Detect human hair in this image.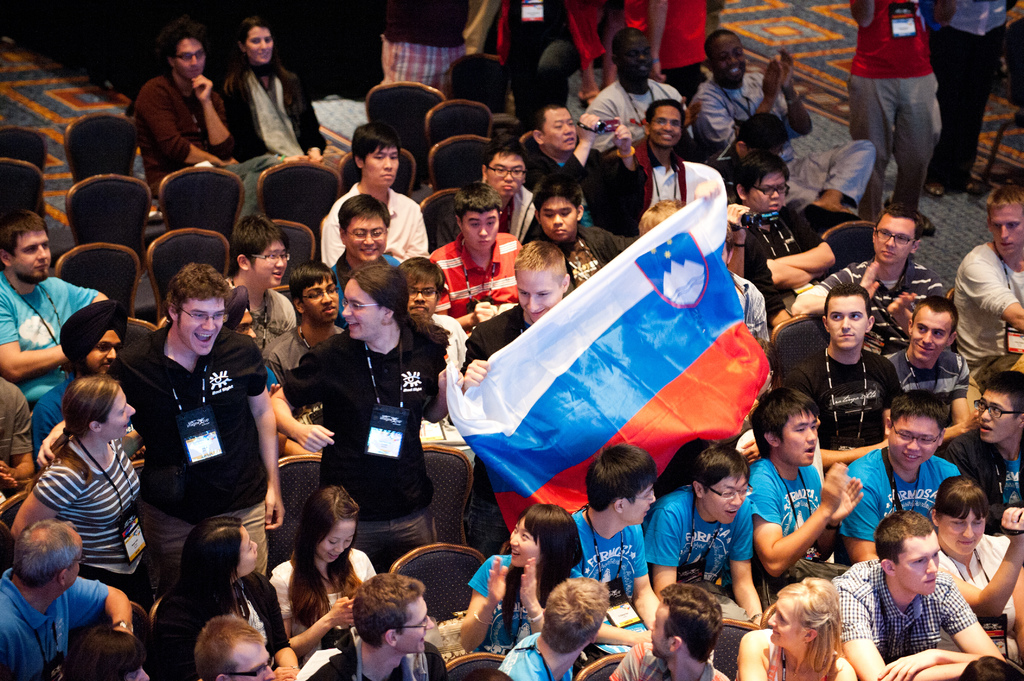
Detection: 530, 172, 584, 222.
